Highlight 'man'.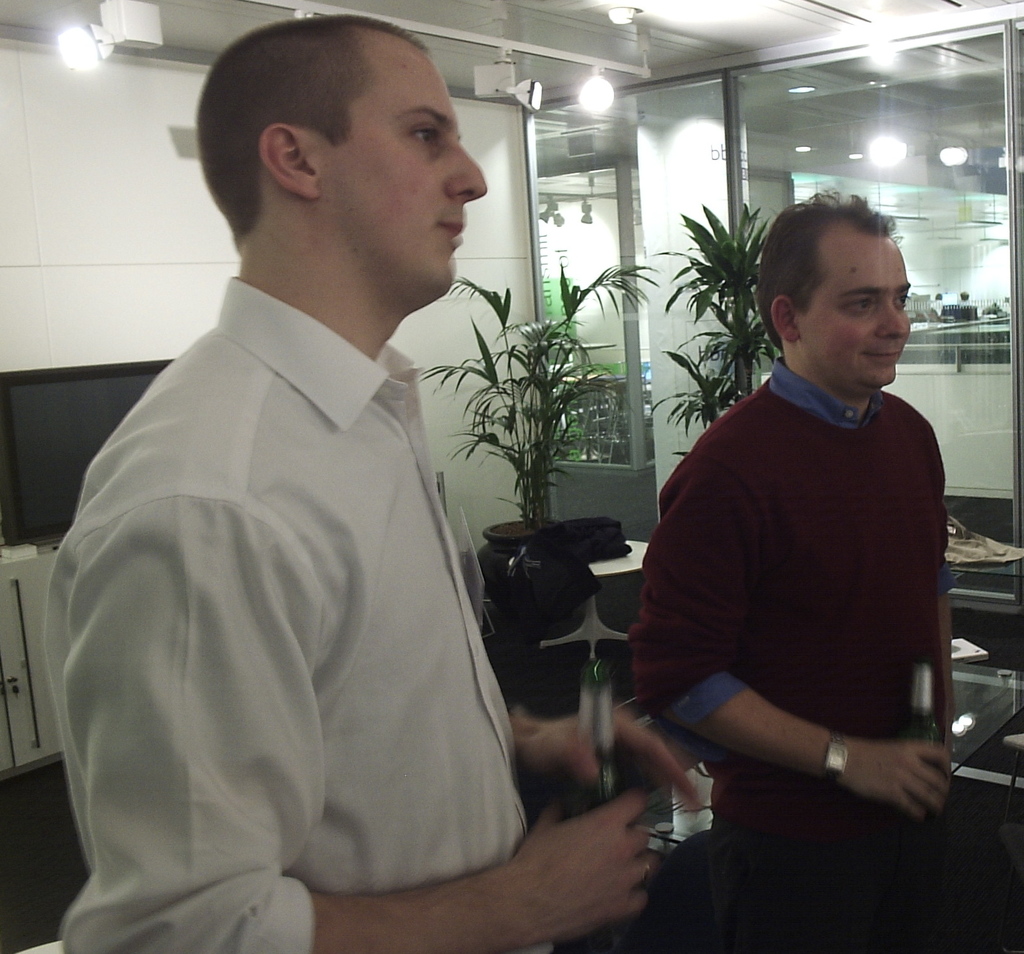
Highlighted region: (45,19,698,953).
